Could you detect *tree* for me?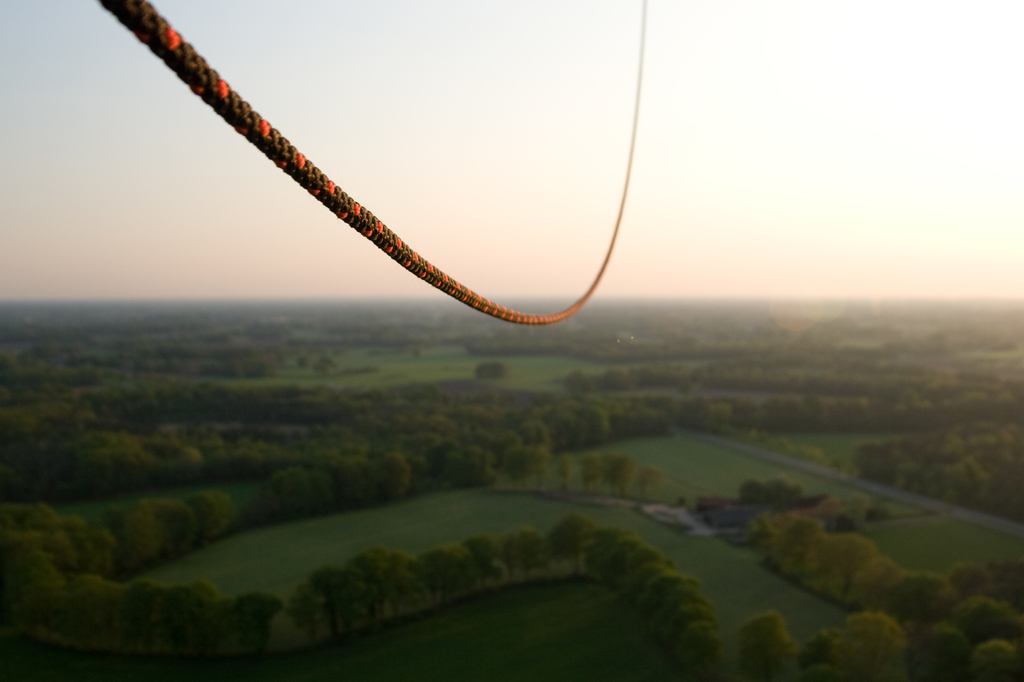
Detection result: left=604, top=538, right=664, bottom=603.
